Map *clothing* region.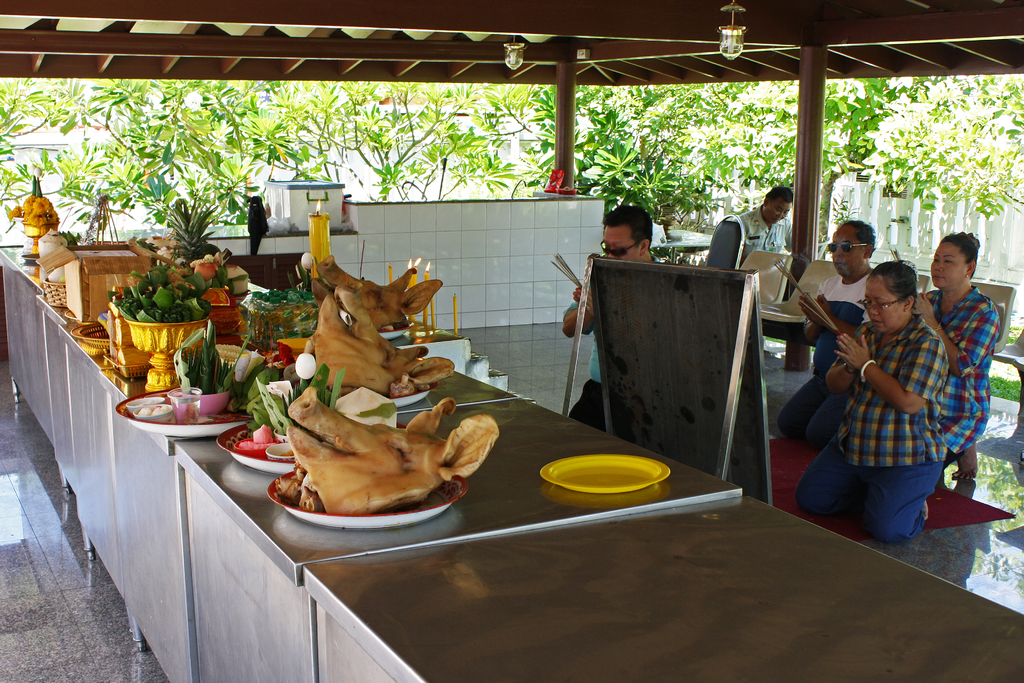
Mapped to [804, 315, 959, 540].
